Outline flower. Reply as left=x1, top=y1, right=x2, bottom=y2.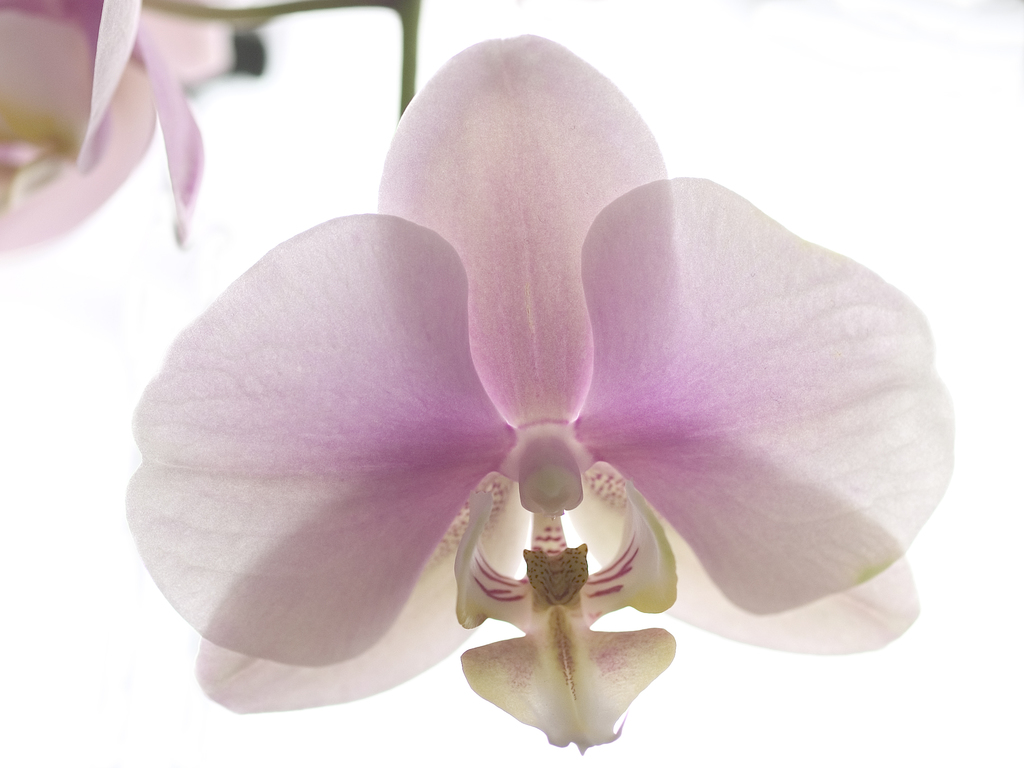
left=0, top=0, right=248, bottom=259.
